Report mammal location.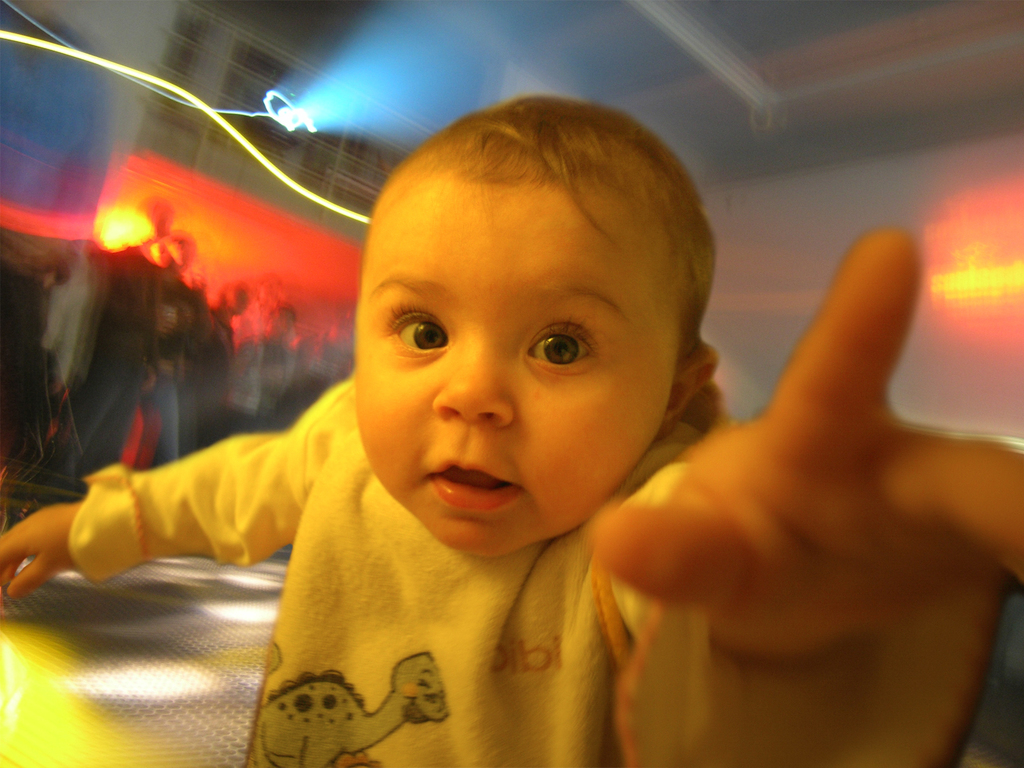
Report: BBox(0, 54, 1023, 767).
